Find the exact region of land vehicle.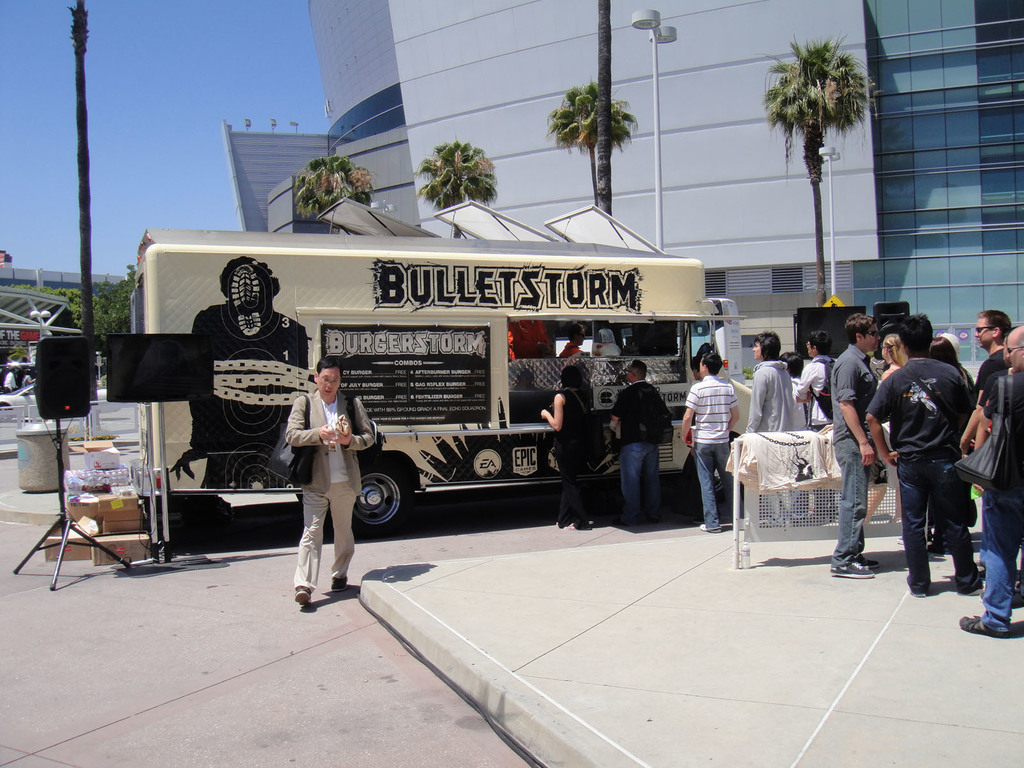
Exact region: (125, 231, 756, 527).
